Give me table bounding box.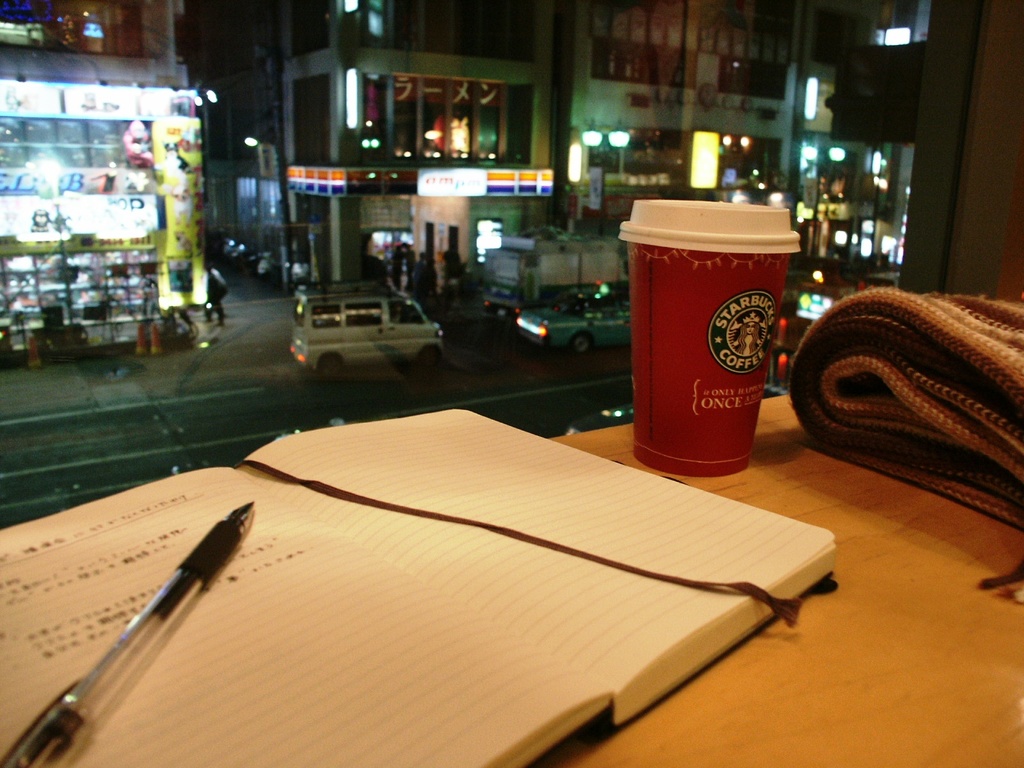
crop(0, 317, 947, 764).
